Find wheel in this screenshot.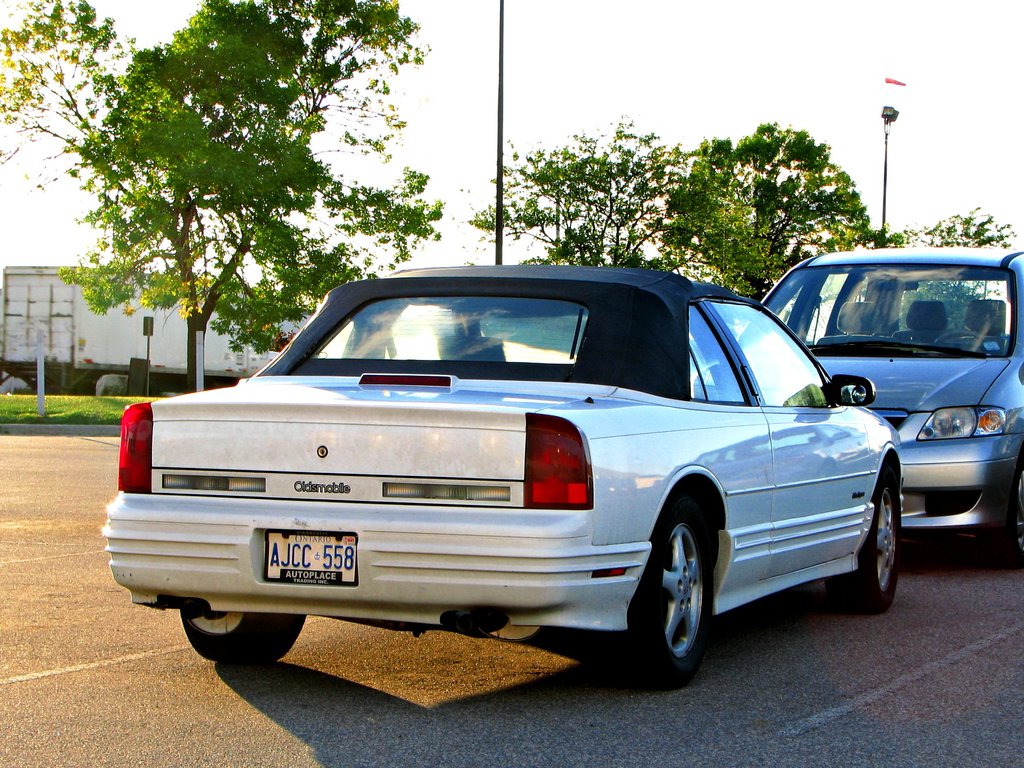
The bounding box for wheel is (986, 456, 1023, 565).
